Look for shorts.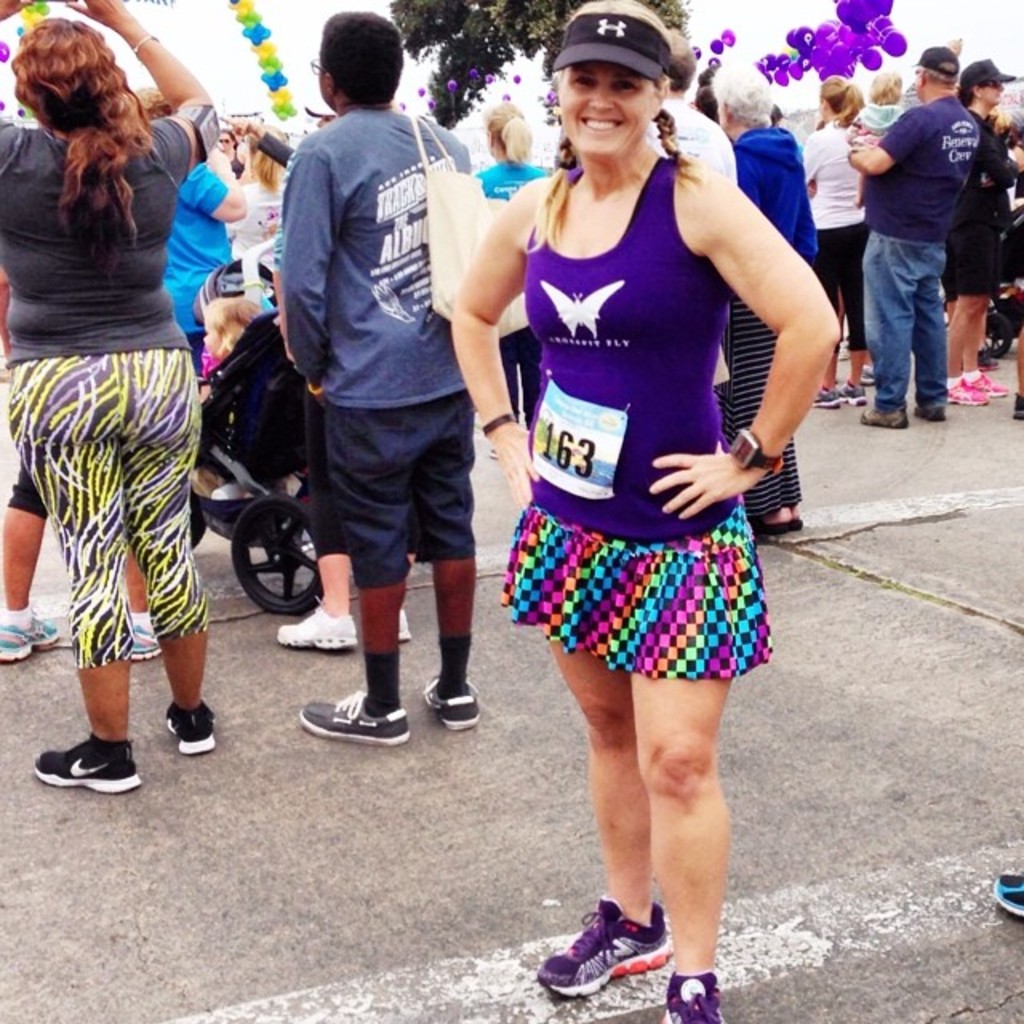
Found: x1=504, y1=506, x2=768, y2=678.
